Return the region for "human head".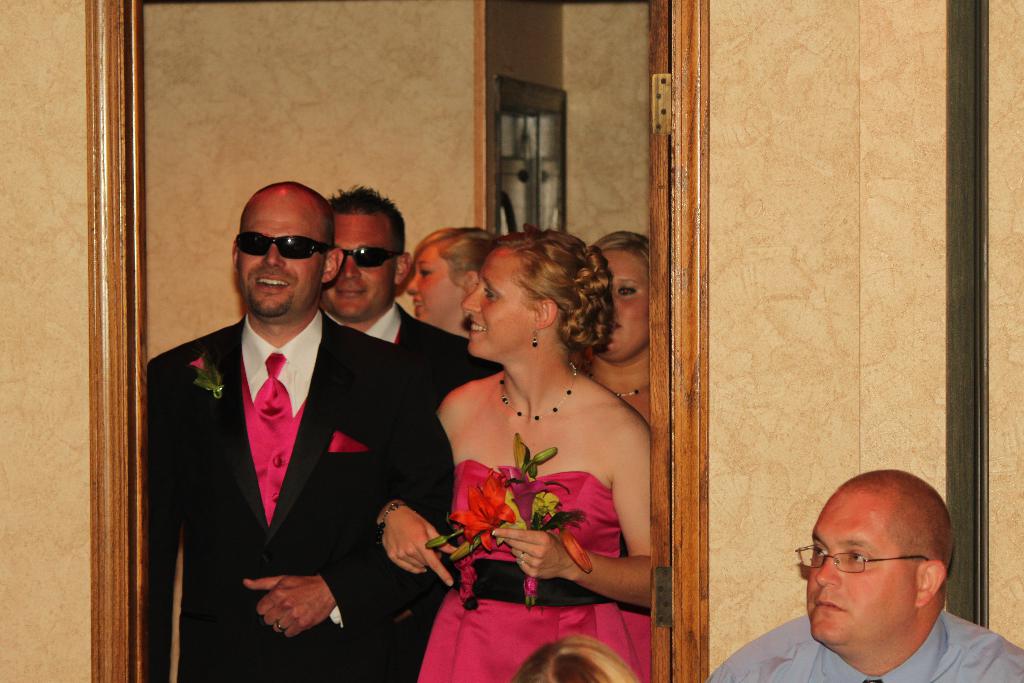
bbox=[228, 180, 349, 322].
